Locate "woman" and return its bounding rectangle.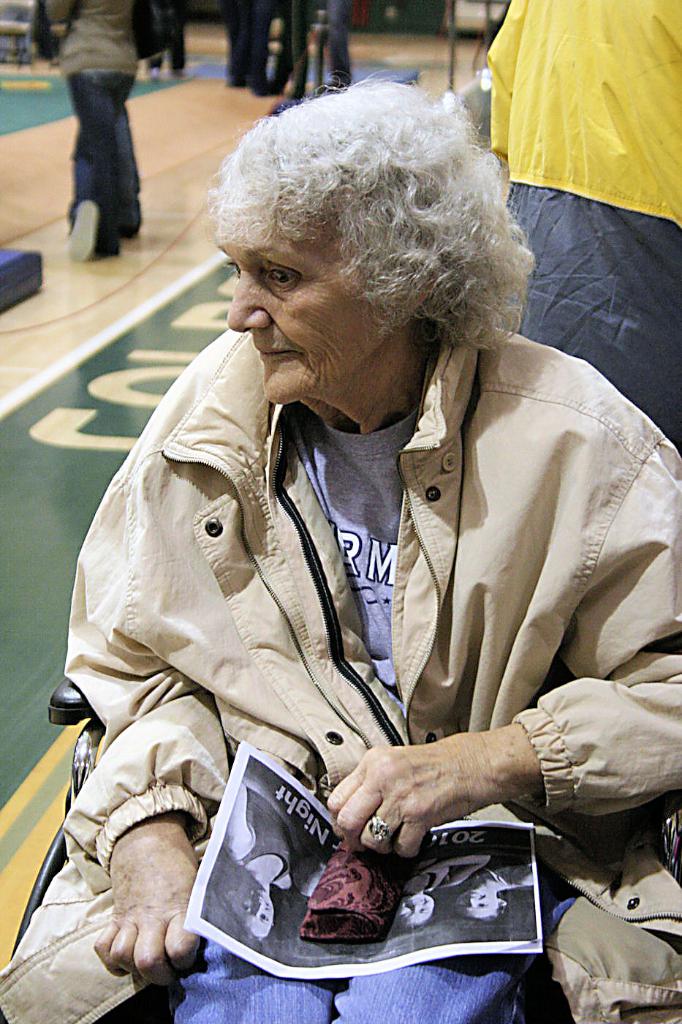
bbox(0, 76, 681, 1023).
